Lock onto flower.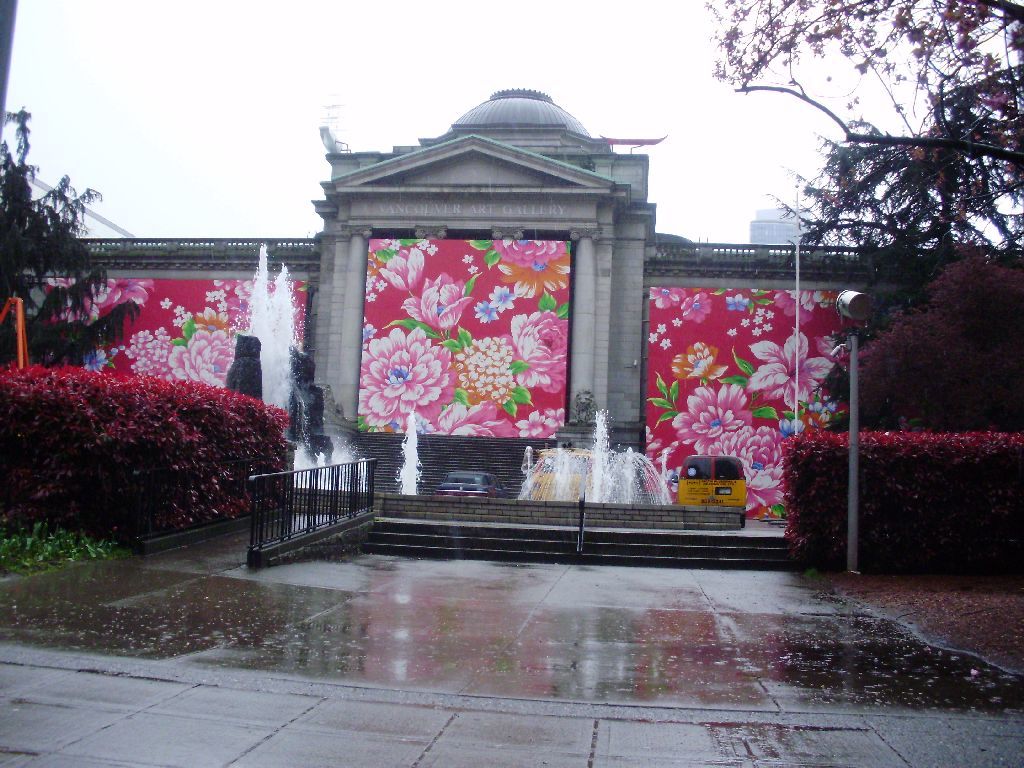
Locked: BBox(767, 287, 855, 319).
